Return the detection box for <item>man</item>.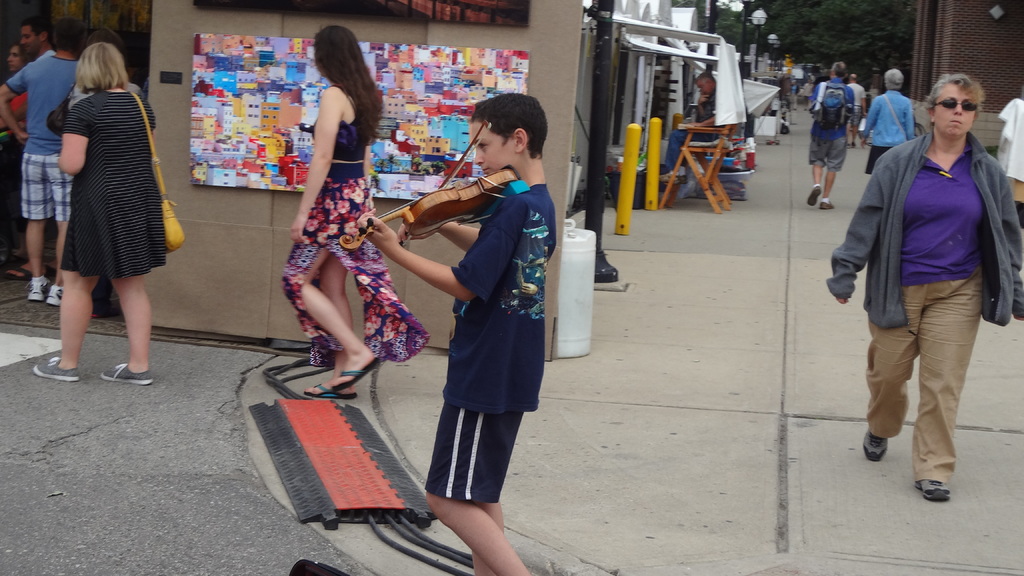
[x1=0, y1=16, x2=84, y2=303].
